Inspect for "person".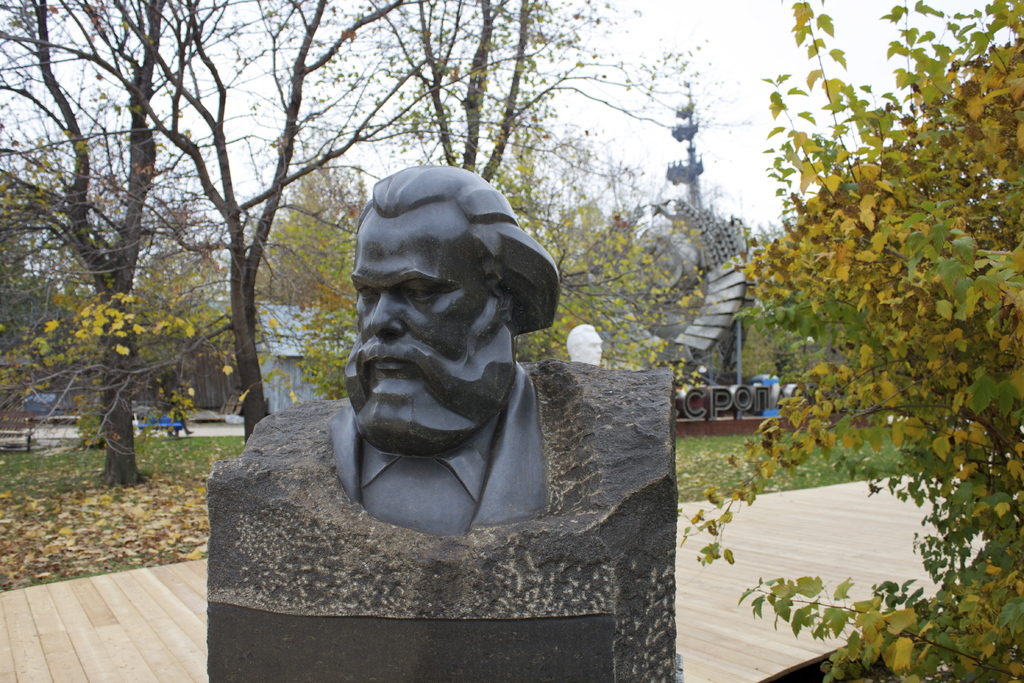
Inspection: 318:163:563:536.
